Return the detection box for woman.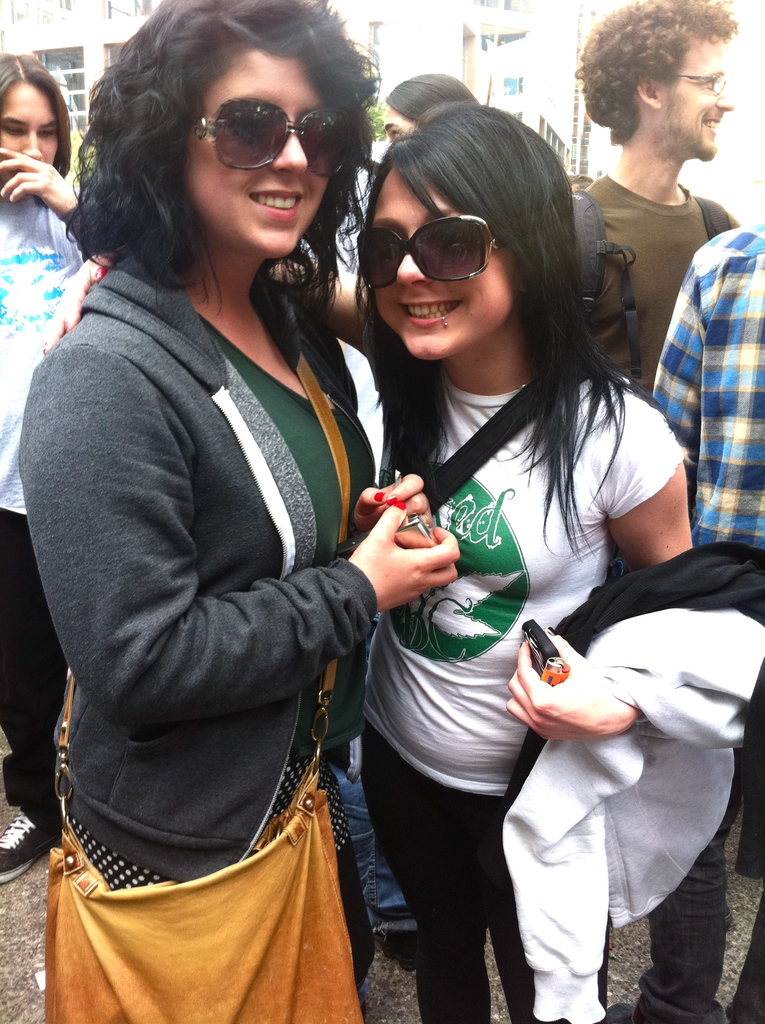
[0, 52, 90, 892].
